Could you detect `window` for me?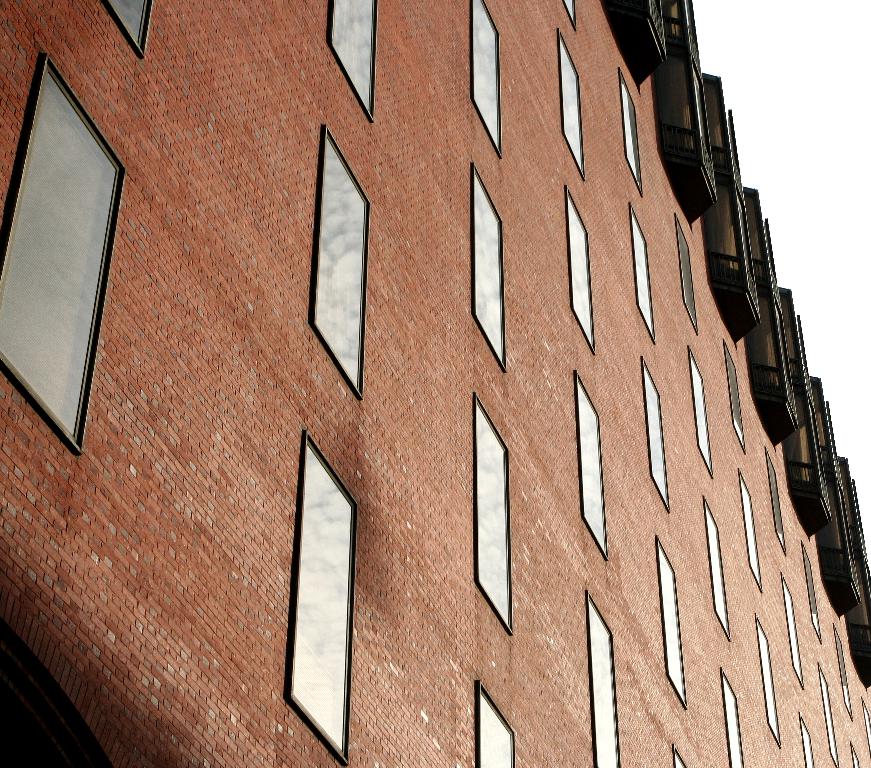
Detection result: 466:158:505:374.
